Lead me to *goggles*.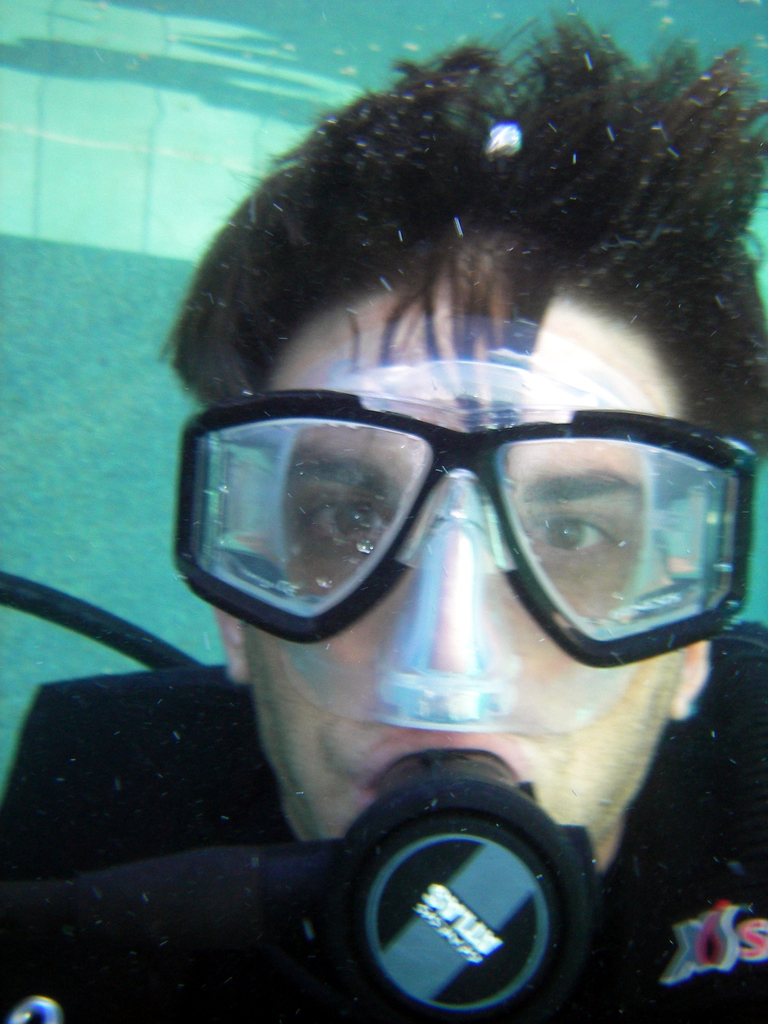
Lead to 152/348/767/690.
